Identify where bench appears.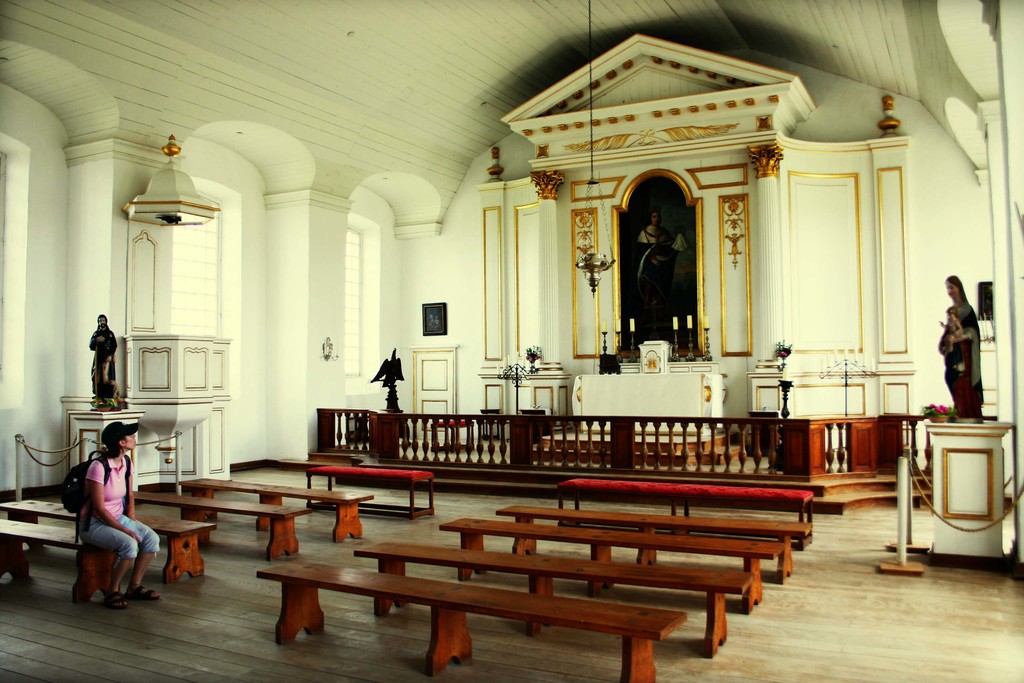
Appears at Rect(496, 502, 808, 583).
